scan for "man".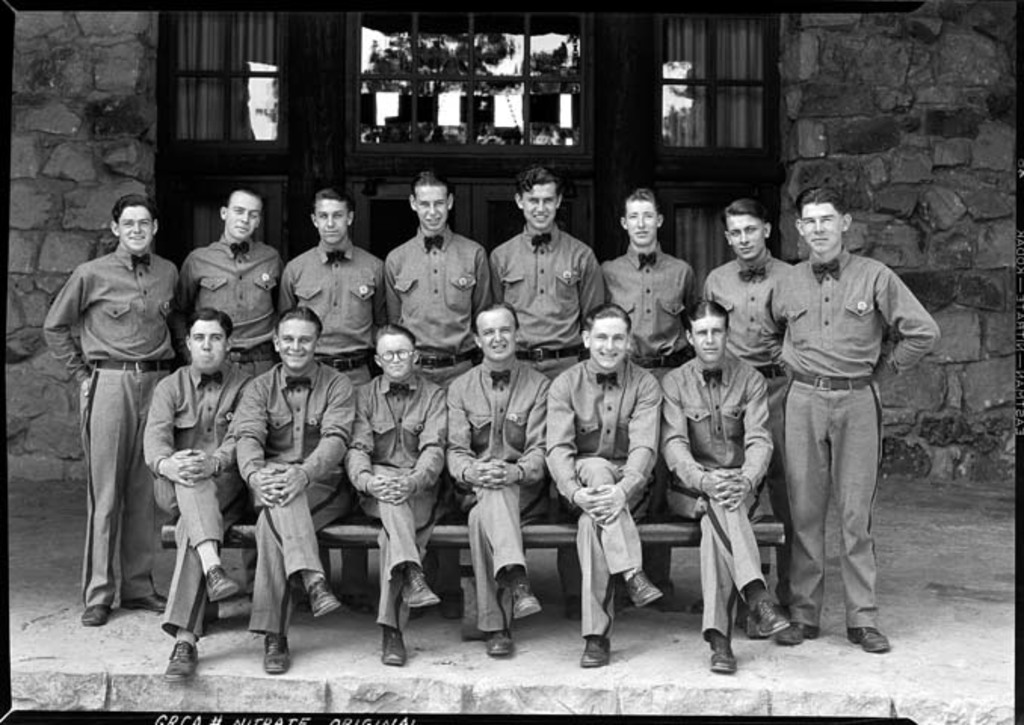
Scan result: locate(341, 320, 449, 663).
